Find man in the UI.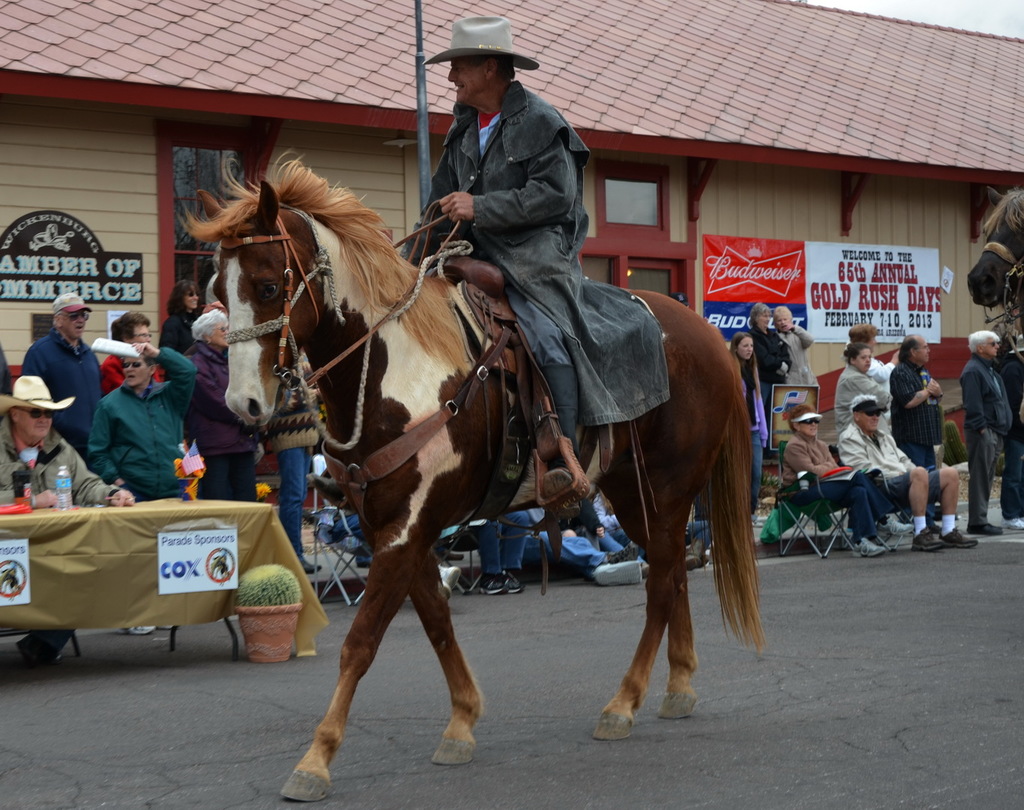
UI element at bbox=[0, 373, 136, 670].
